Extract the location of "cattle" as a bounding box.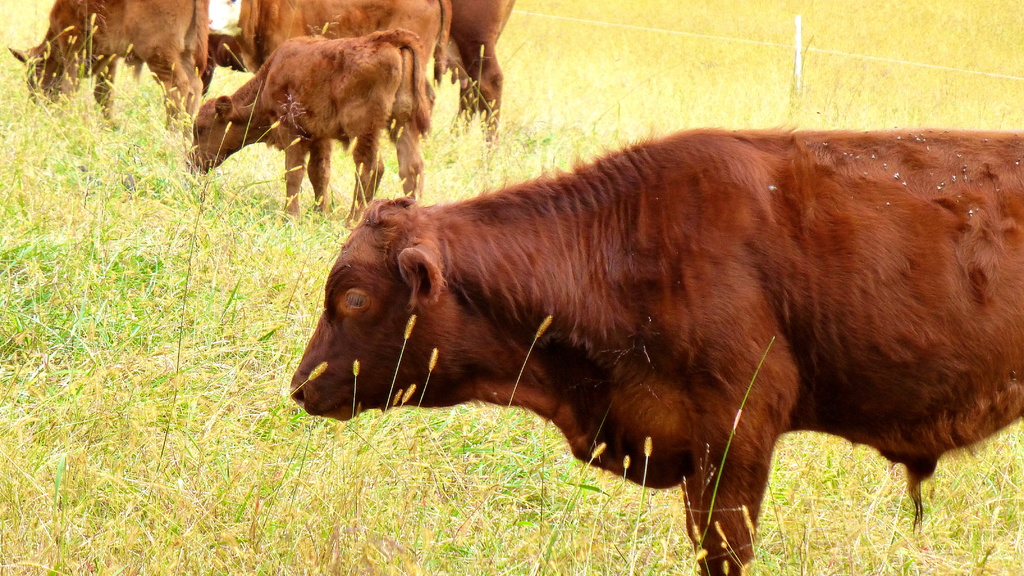
box(10, 0, 209, 136).
